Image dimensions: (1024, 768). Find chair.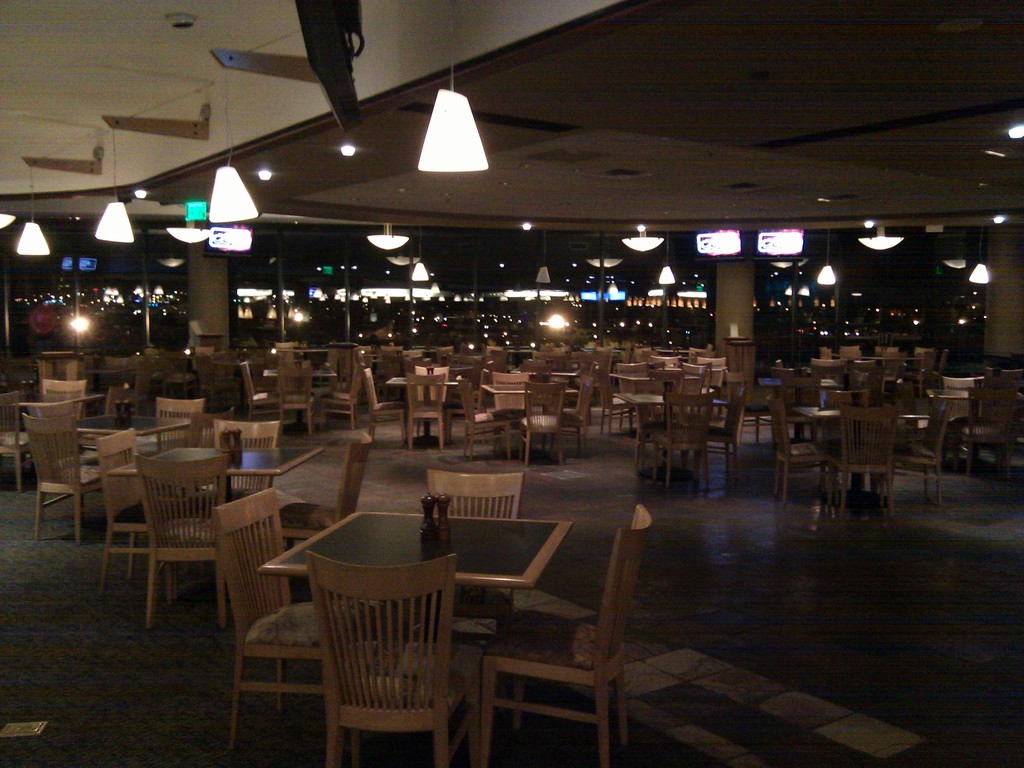
{"left": 678, "top": 355, "right": 706, "bottom": 384}.
